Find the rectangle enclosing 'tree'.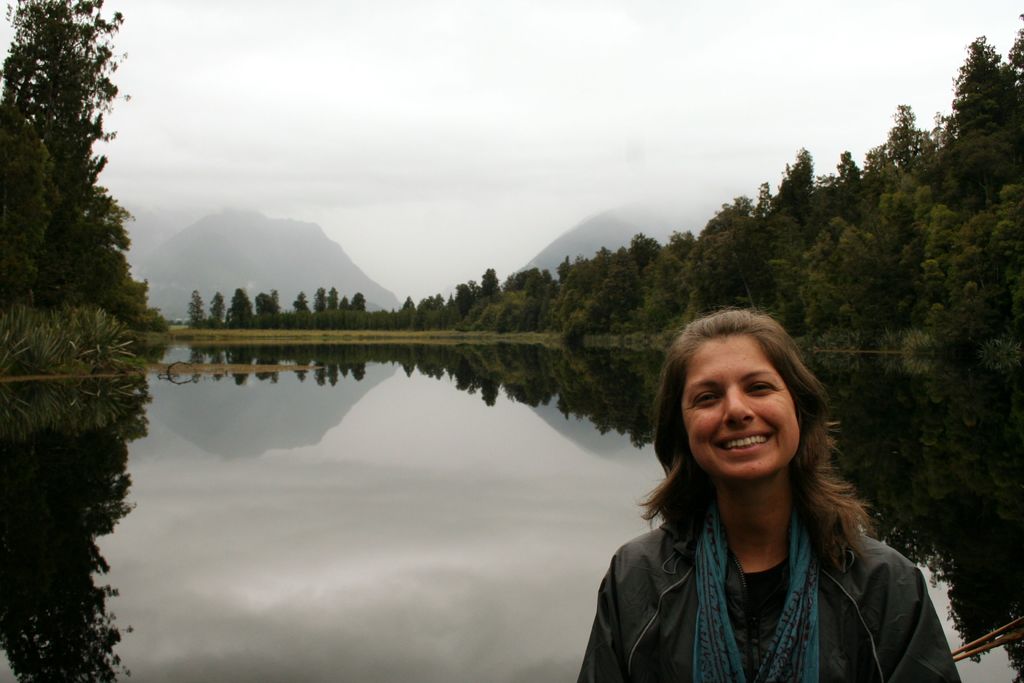
<box>294,291,311,315</box>.
